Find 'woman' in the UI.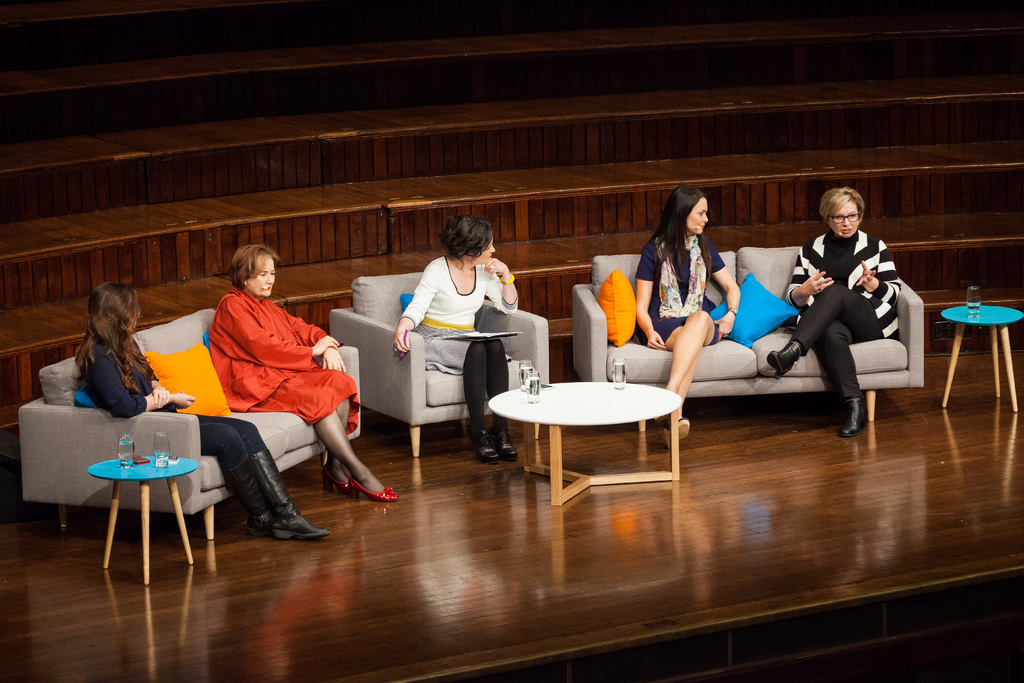
UI element at [left=637, top=181, right=742, bottom=405].
